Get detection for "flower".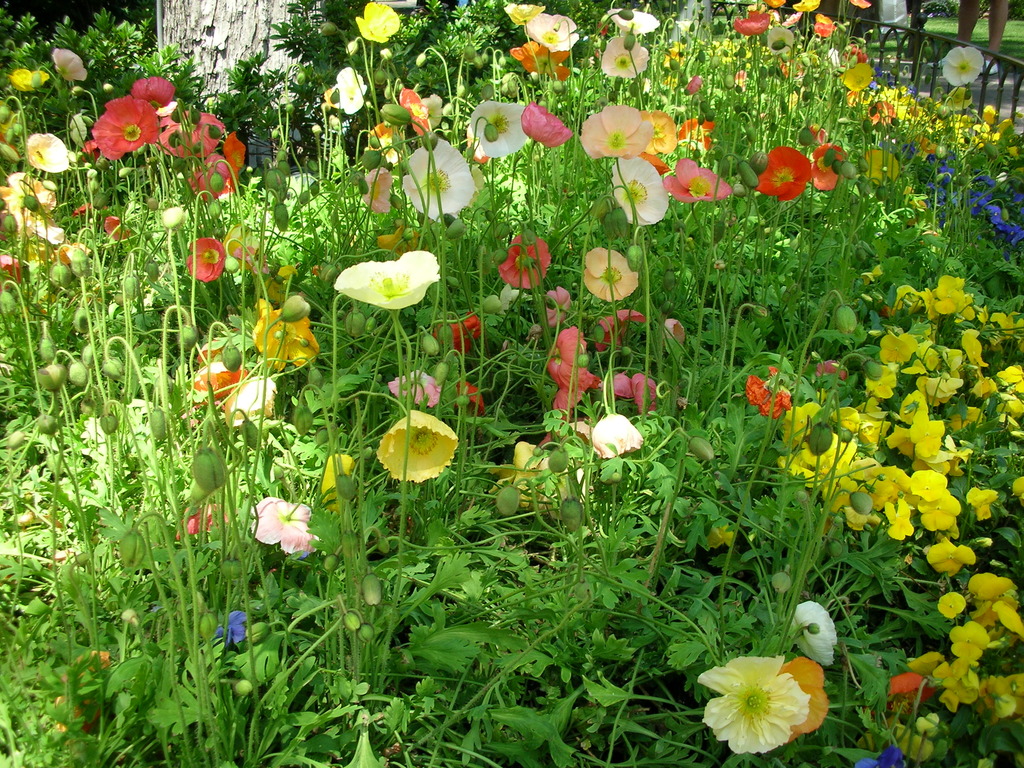
Detection: Rect(367, 121, 402, 163).
